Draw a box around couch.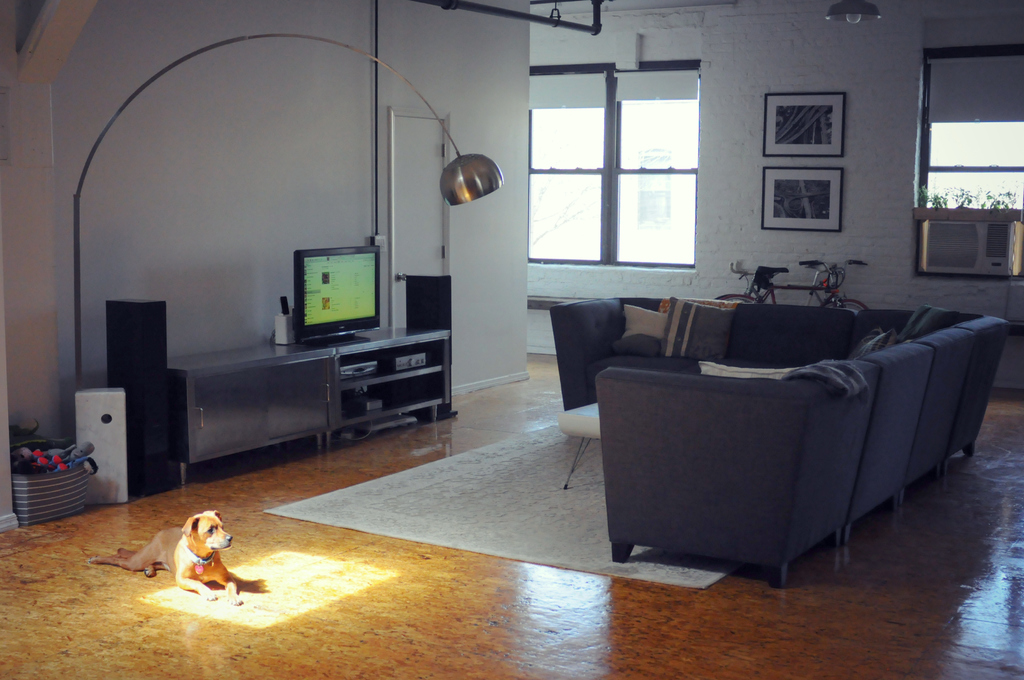
{"x1": 550, "y1": 297, "x2": 858, "y2": 410}.
